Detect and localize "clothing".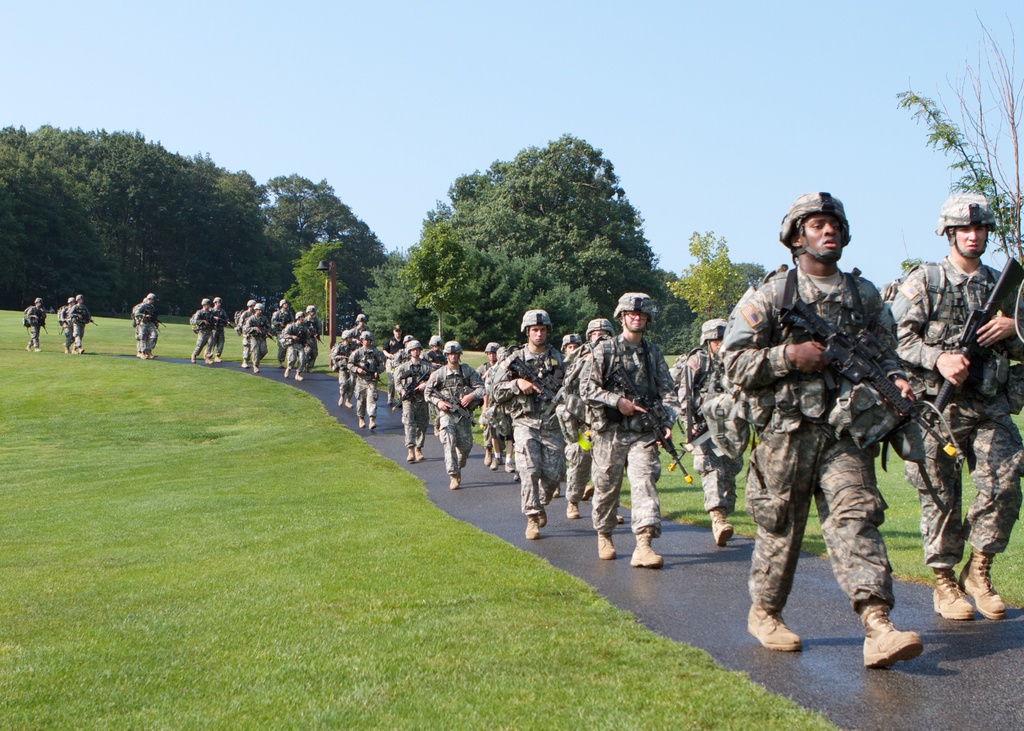
Localized at l=130, t=294, r=163, b=357.
